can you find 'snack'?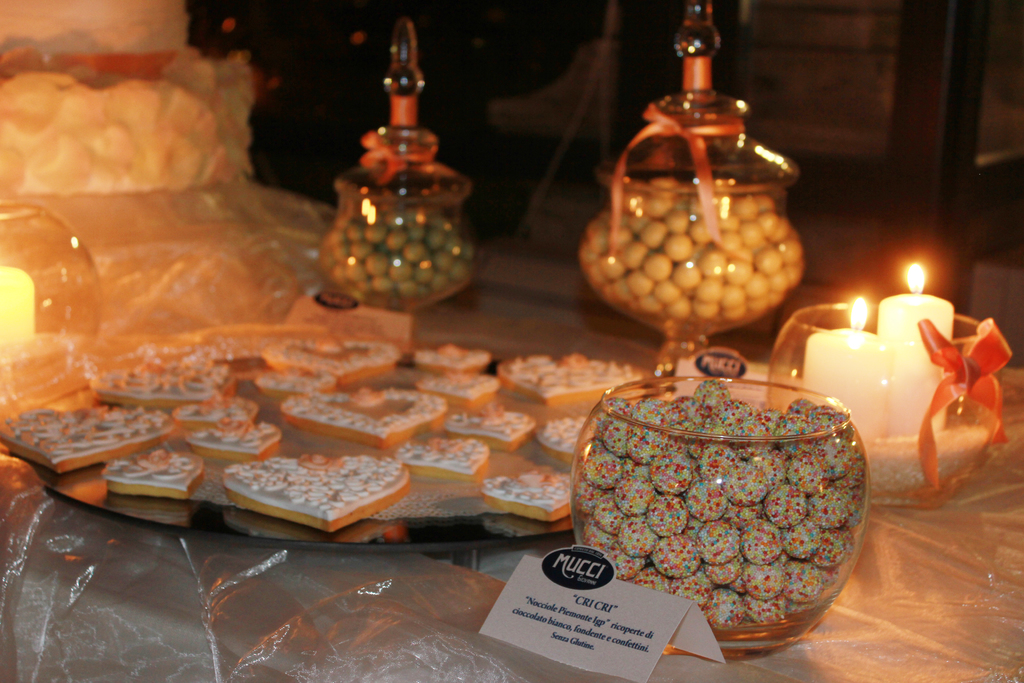
Yes, bounding box: (484,474,573,523).
